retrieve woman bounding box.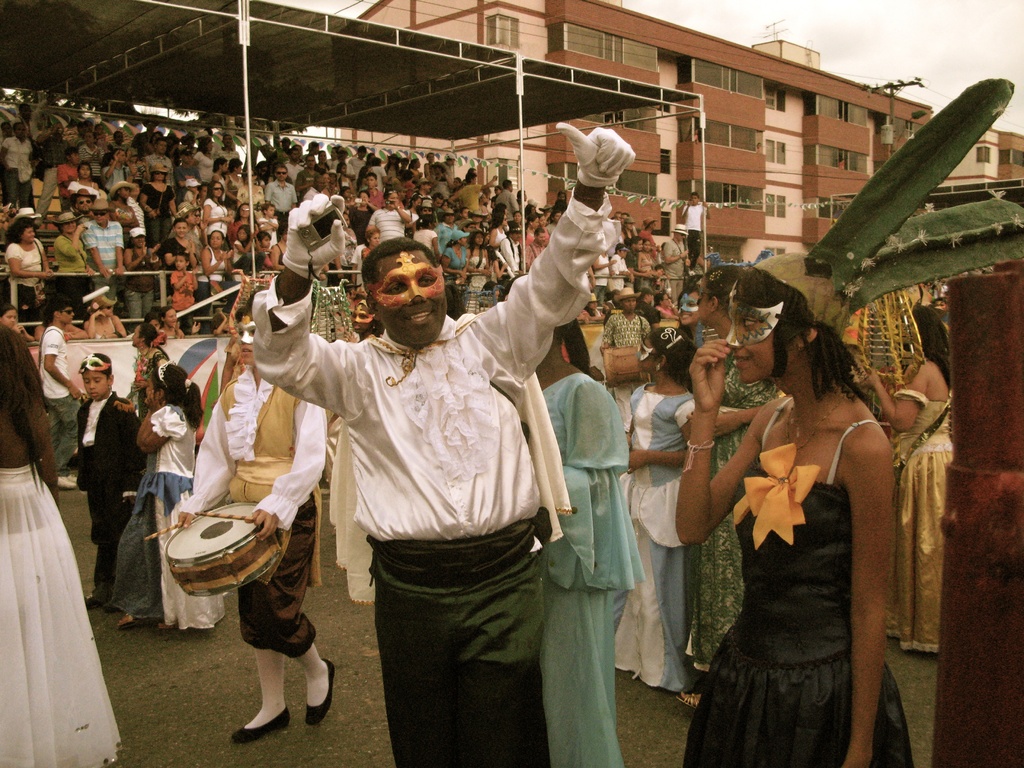
Bounding box: {"left": 412, "top": 213, "right": 438, "bottom": 246}.
